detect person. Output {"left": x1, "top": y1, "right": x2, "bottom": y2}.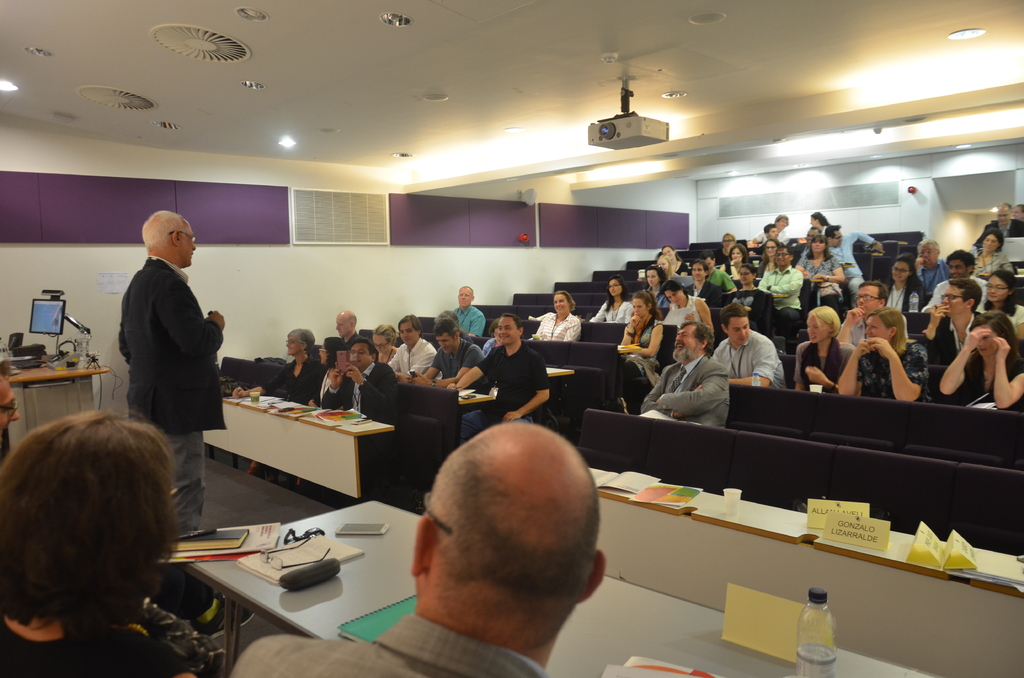
{"left": 791, "top": 226, "right": 817, "bottom": 261}.
